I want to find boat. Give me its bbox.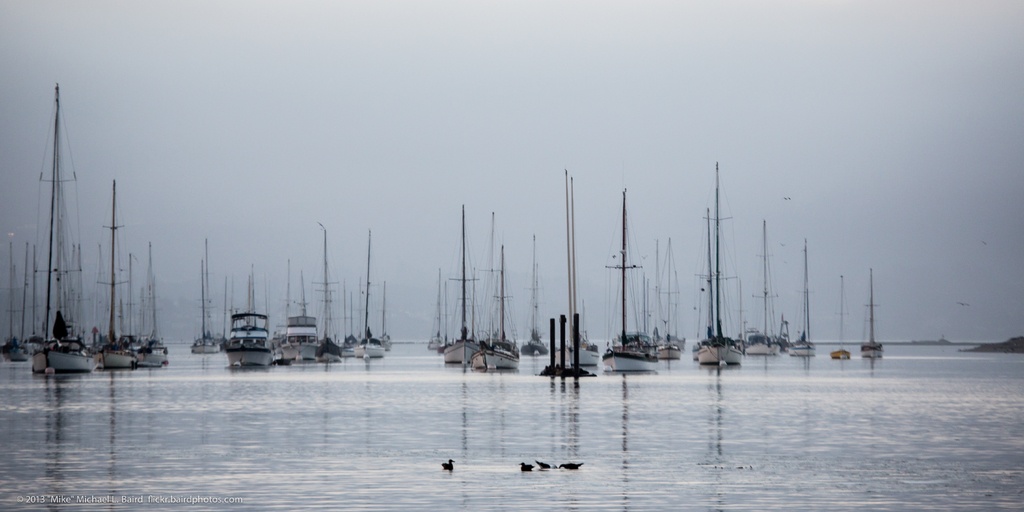
(left=440, top=204, right=484, bottom=365).
